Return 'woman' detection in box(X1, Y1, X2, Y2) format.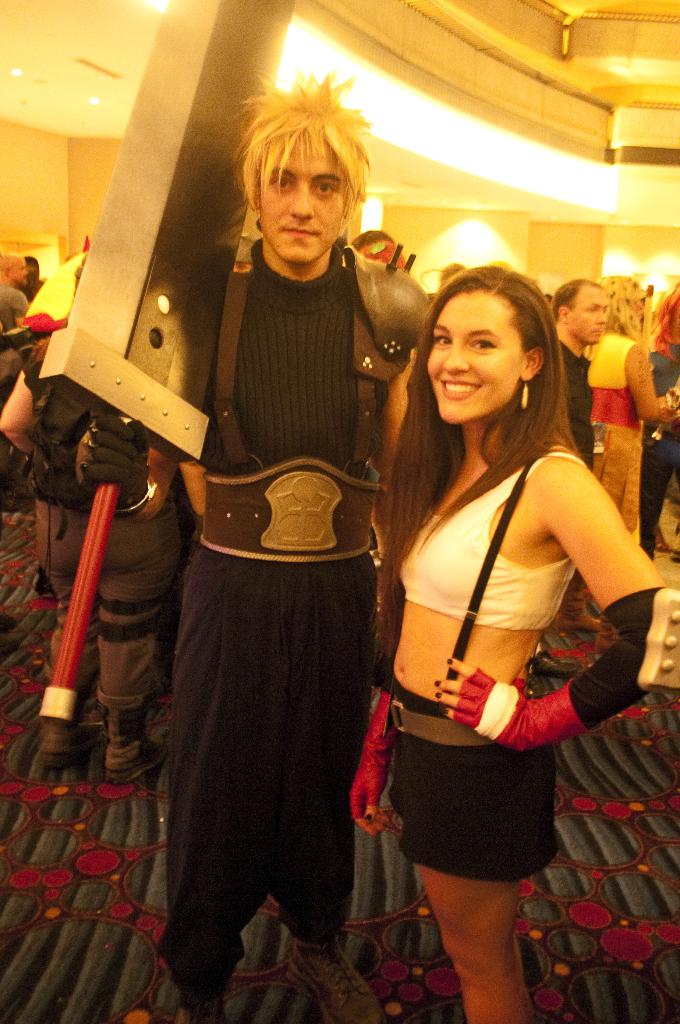
box(637, 280, 679, 560).
